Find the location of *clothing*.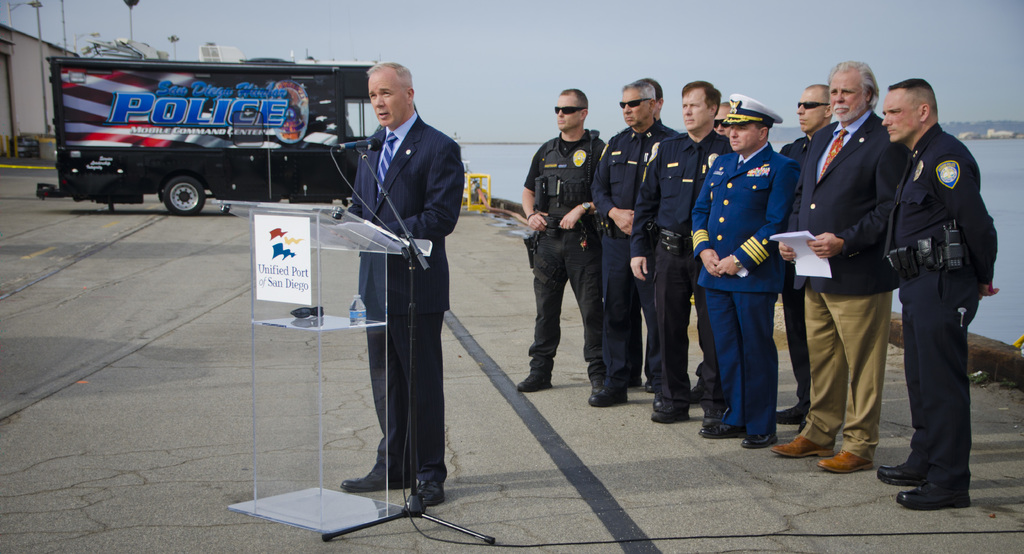
Location: (516, 130, 610, 379).
